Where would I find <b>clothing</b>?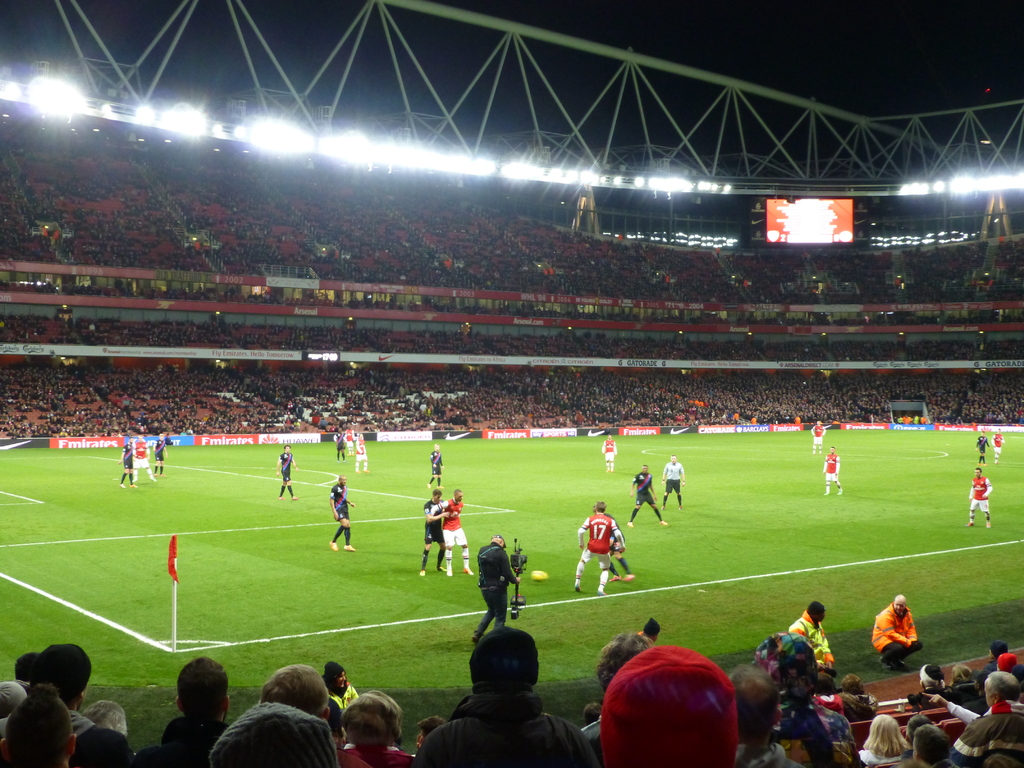
At 160, 716, 230, 767.
